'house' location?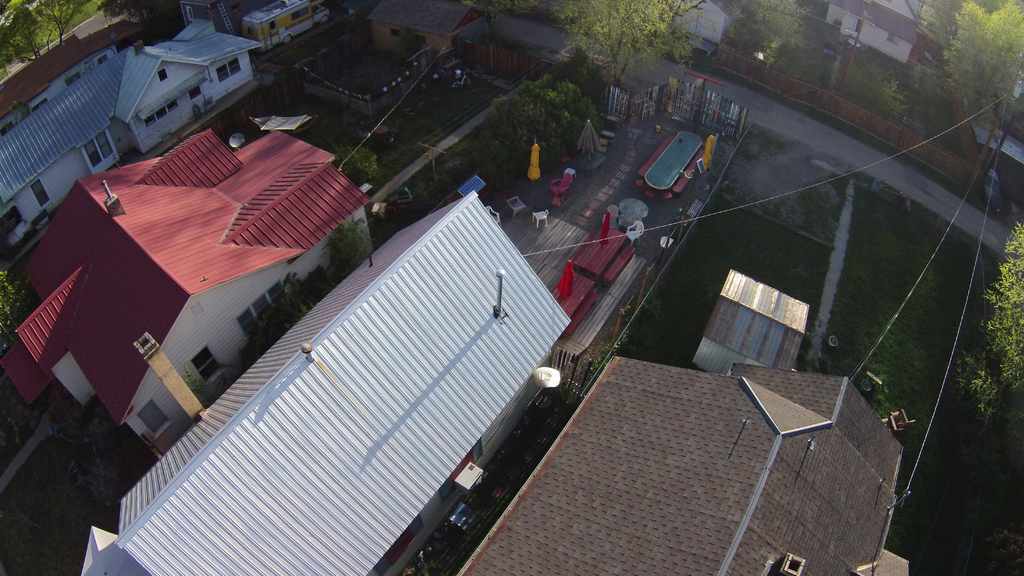
crop(822, 0, 922, 67)
